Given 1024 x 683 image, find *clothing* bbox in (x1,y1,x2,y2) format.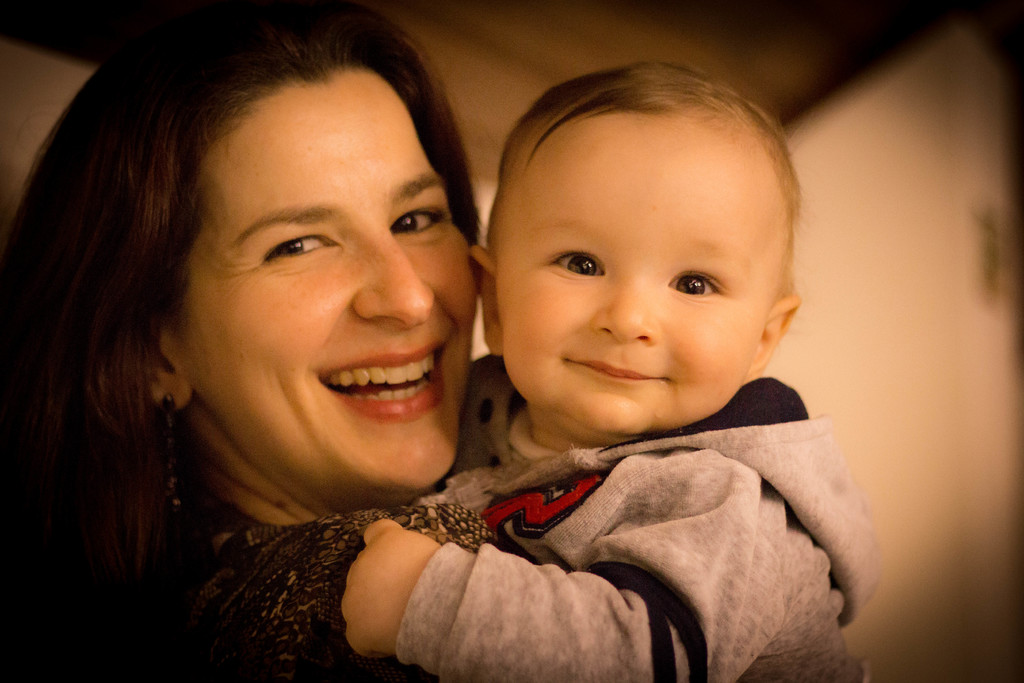
(394,358,884,682).
